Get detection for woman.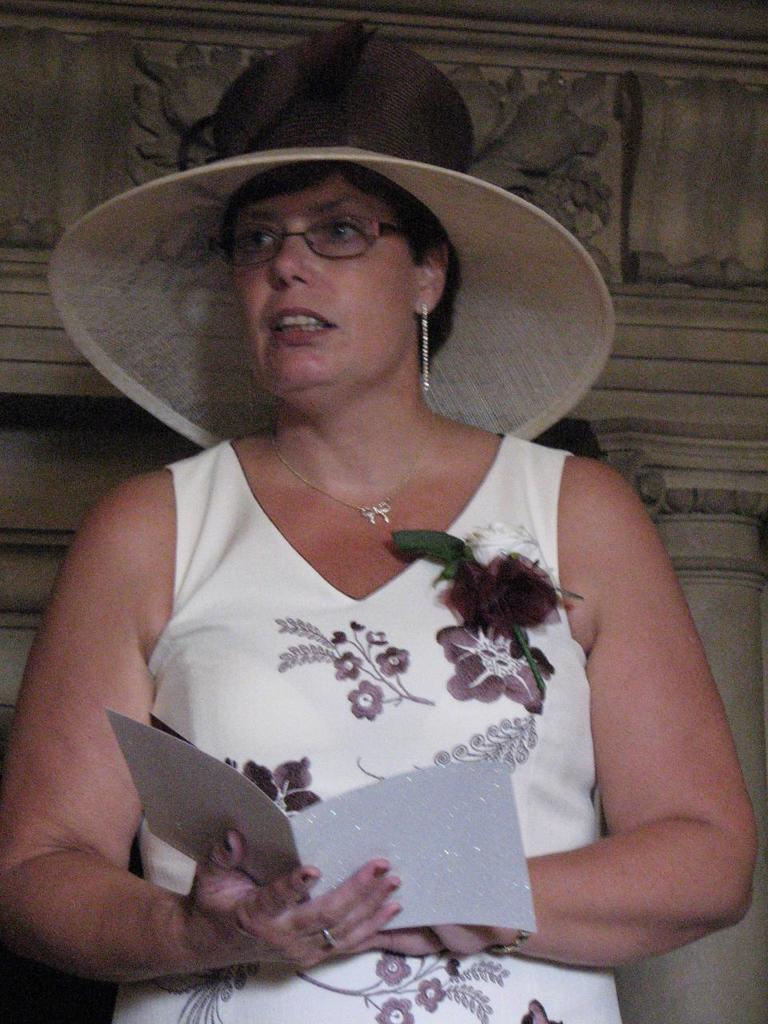
Detection: select_region(21, 139, 718, 1023).
